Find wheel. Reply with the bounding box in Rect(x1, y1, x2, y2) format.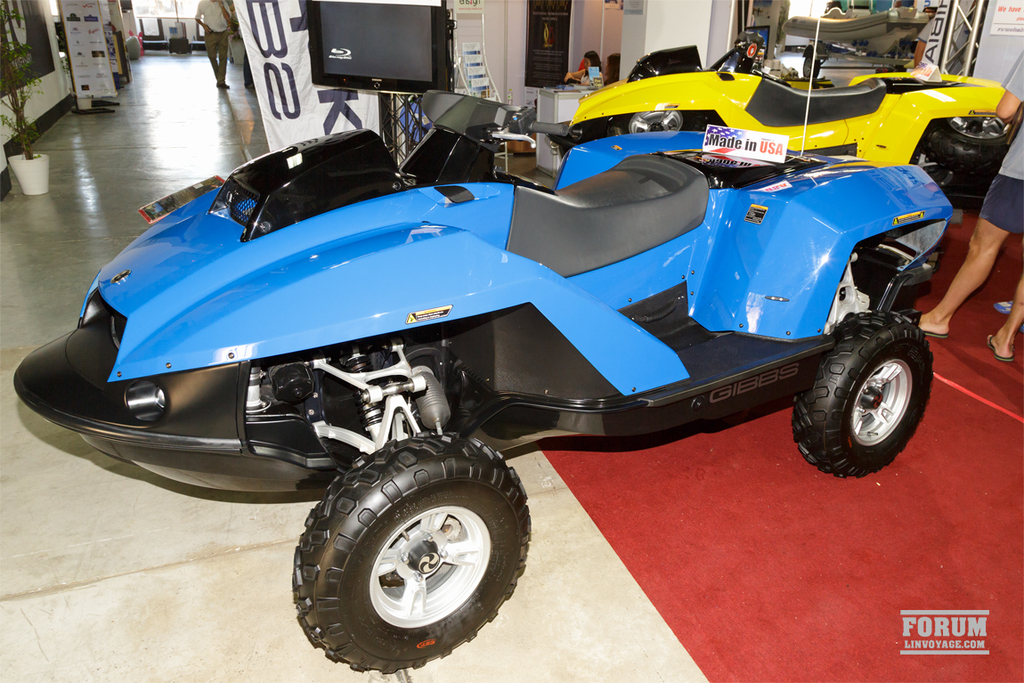
Rect(296, 450, 529, 659).
